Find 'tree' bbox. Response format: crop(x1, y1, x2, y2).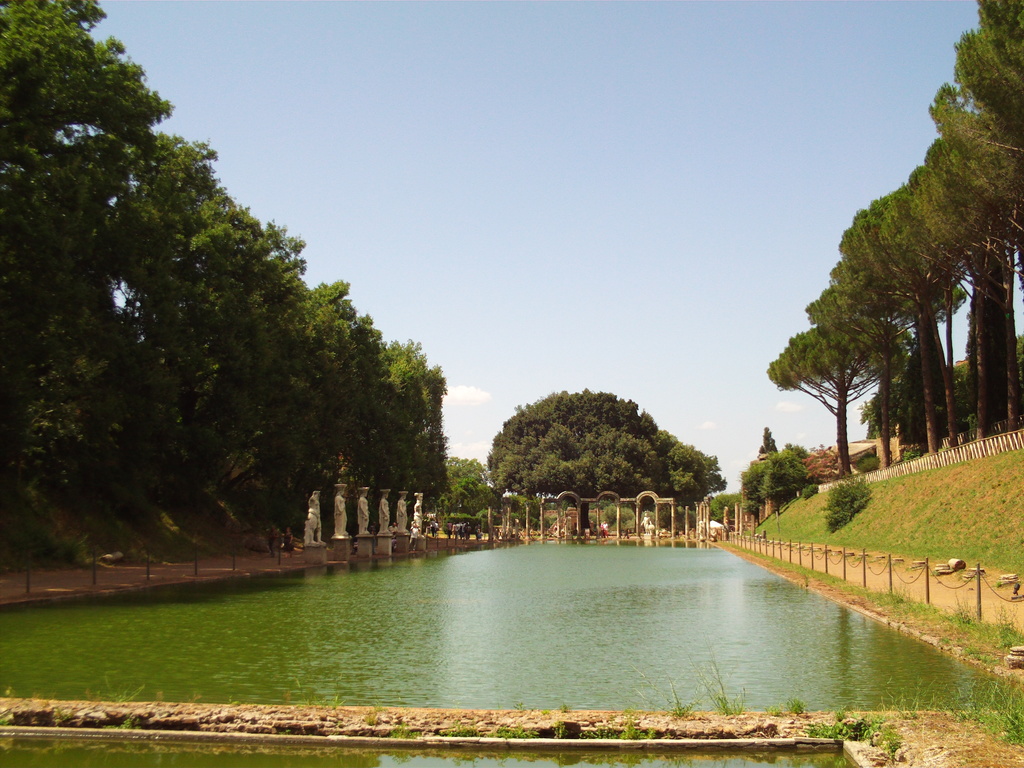
crop(797, 434, 863, 486).
